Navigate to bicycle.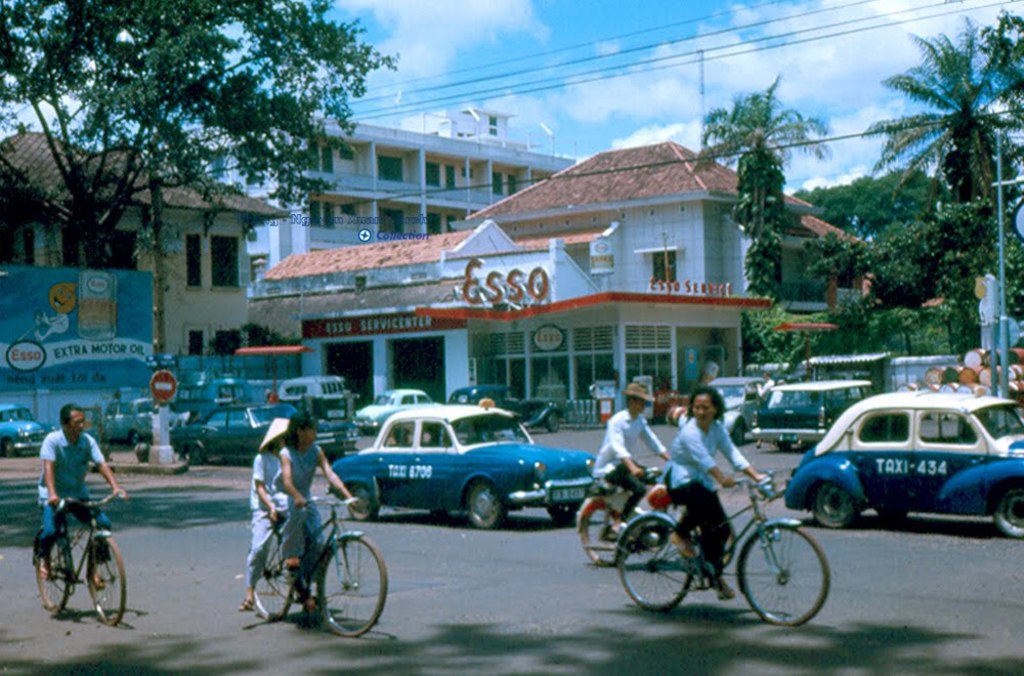
Navigation target: x1=614 y1=467 x2=830 y2=625.
